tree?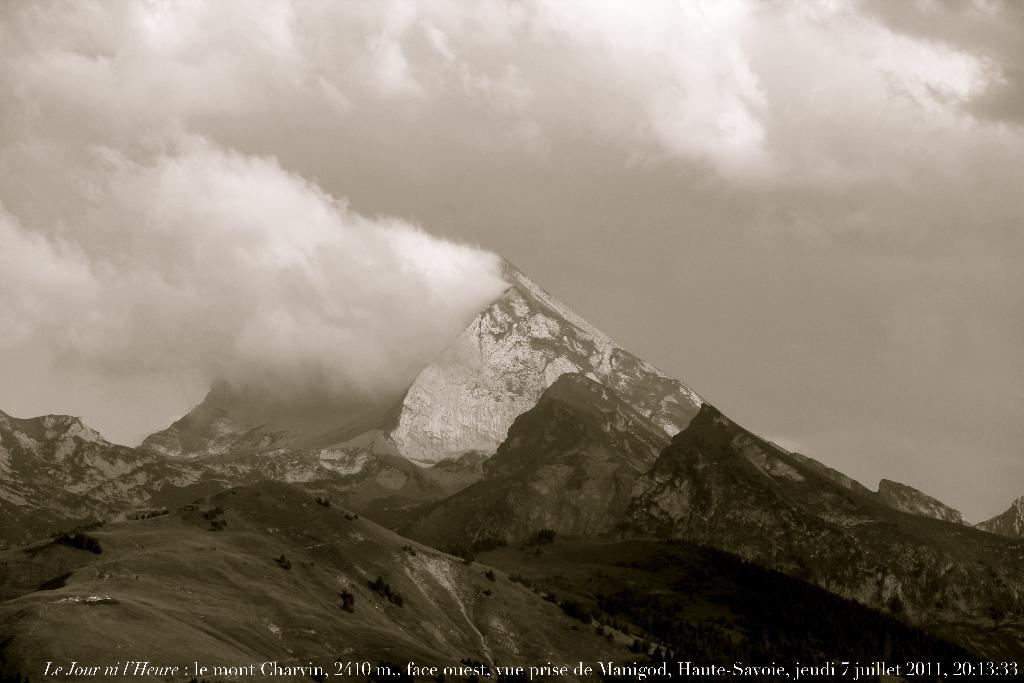
462, 536, 509, 566
